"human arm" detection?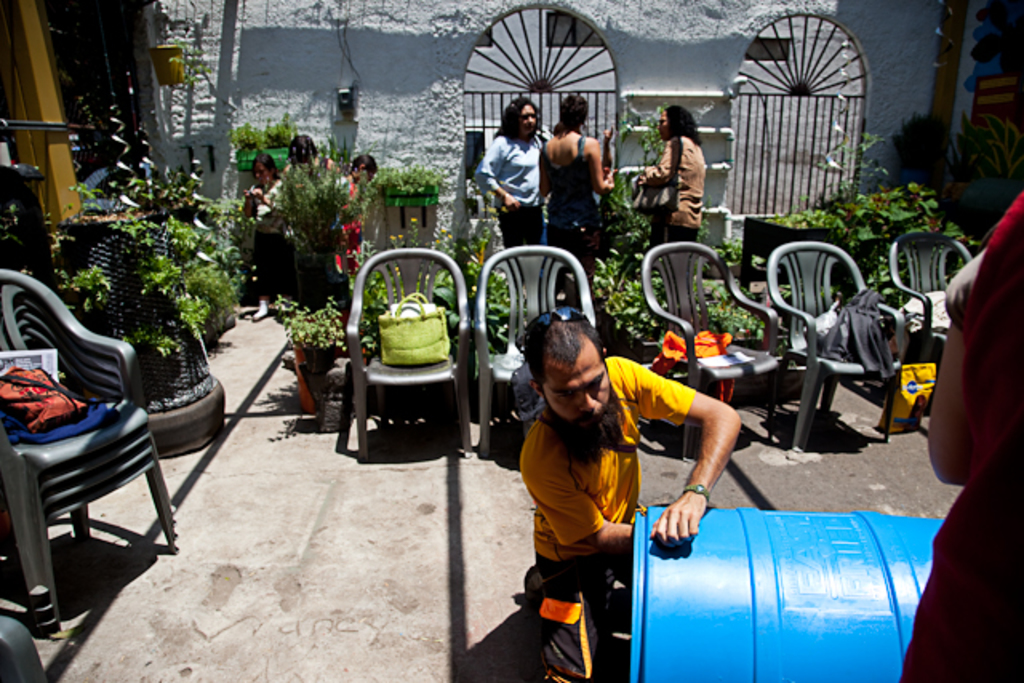
(x1=466, y1=147, x2=522, y2=211)
